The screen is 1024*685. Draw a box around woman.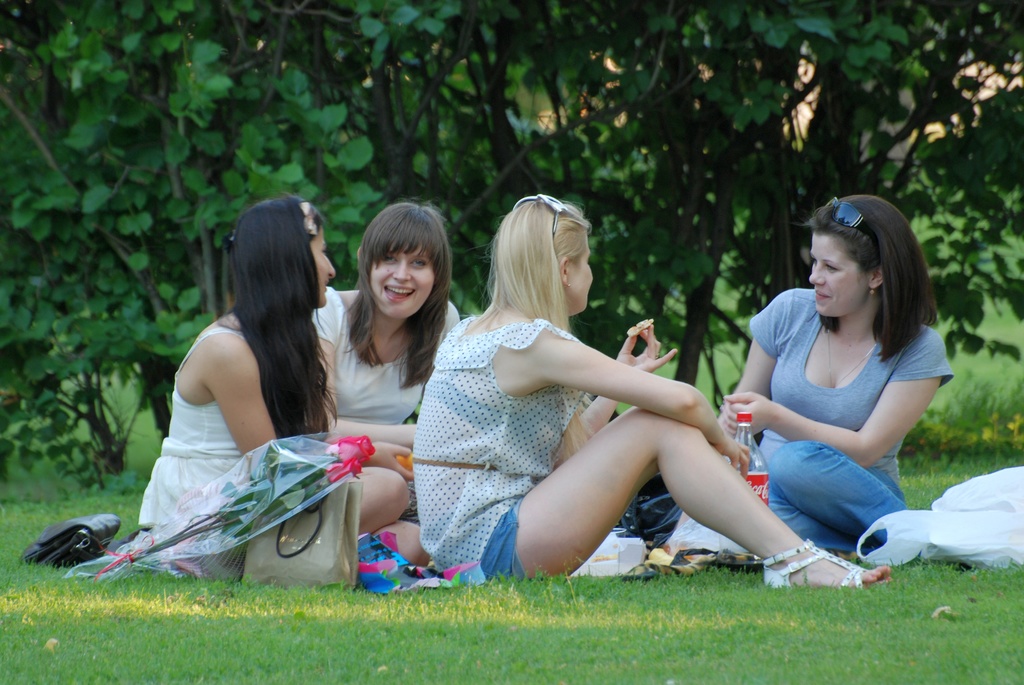
select_region(442, 216, 775, 604).
